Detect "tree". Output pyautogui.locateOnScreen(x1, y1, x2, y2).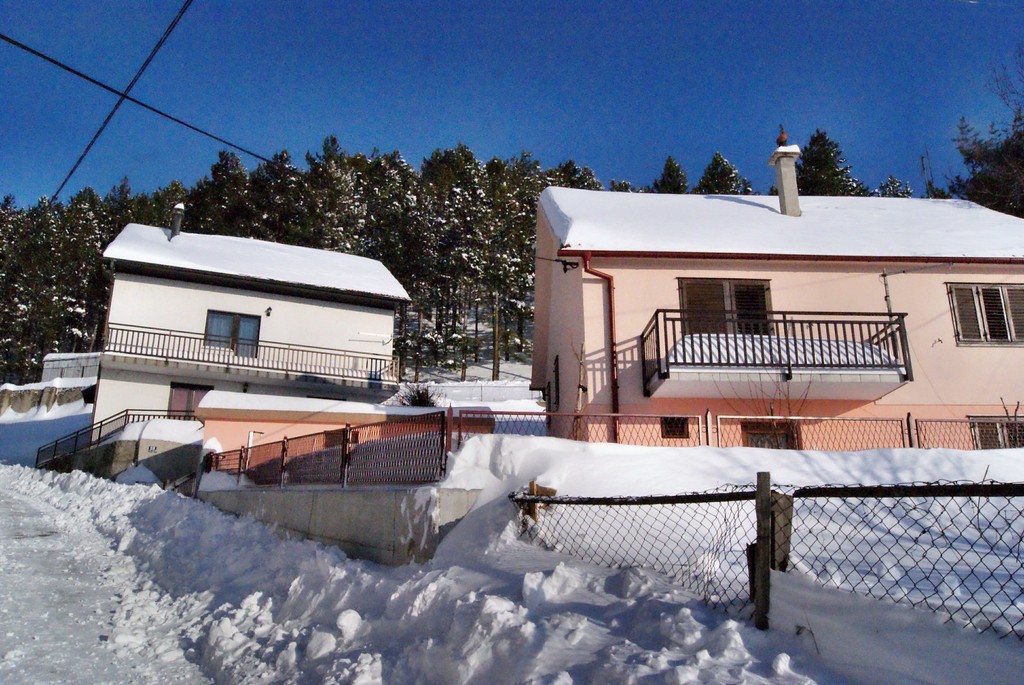
pyautogui.locateOnScreen(138, 173, 193, 232).
